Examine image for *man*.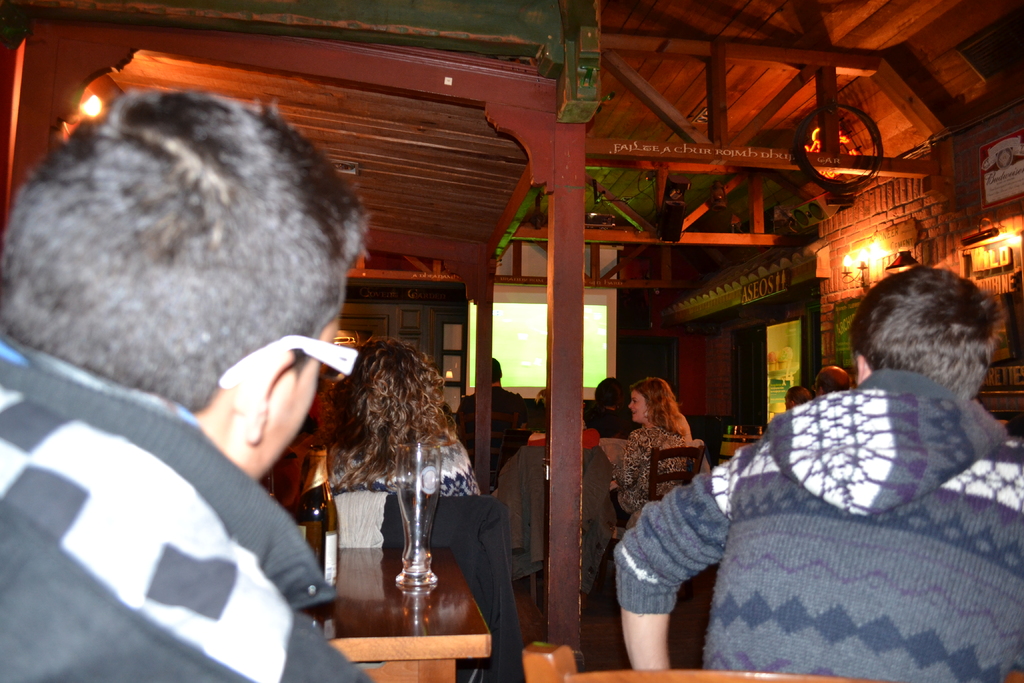
Examination result: BBox(809, 362, 861, 406).
